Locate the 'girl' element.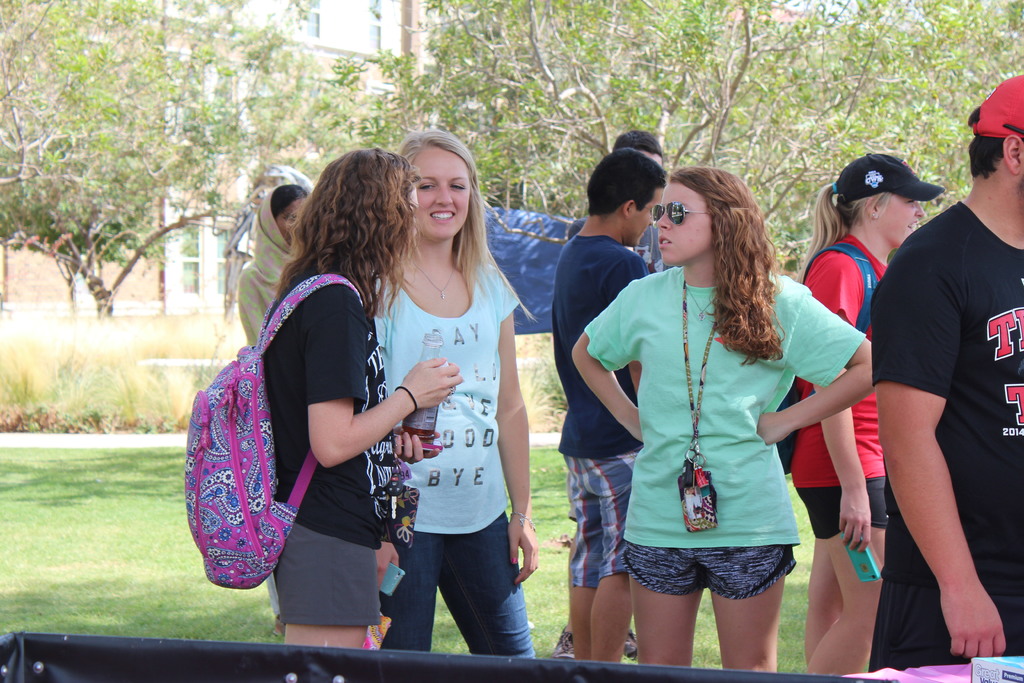
Element bbox: l=260, t=150, r=465, b=646.
